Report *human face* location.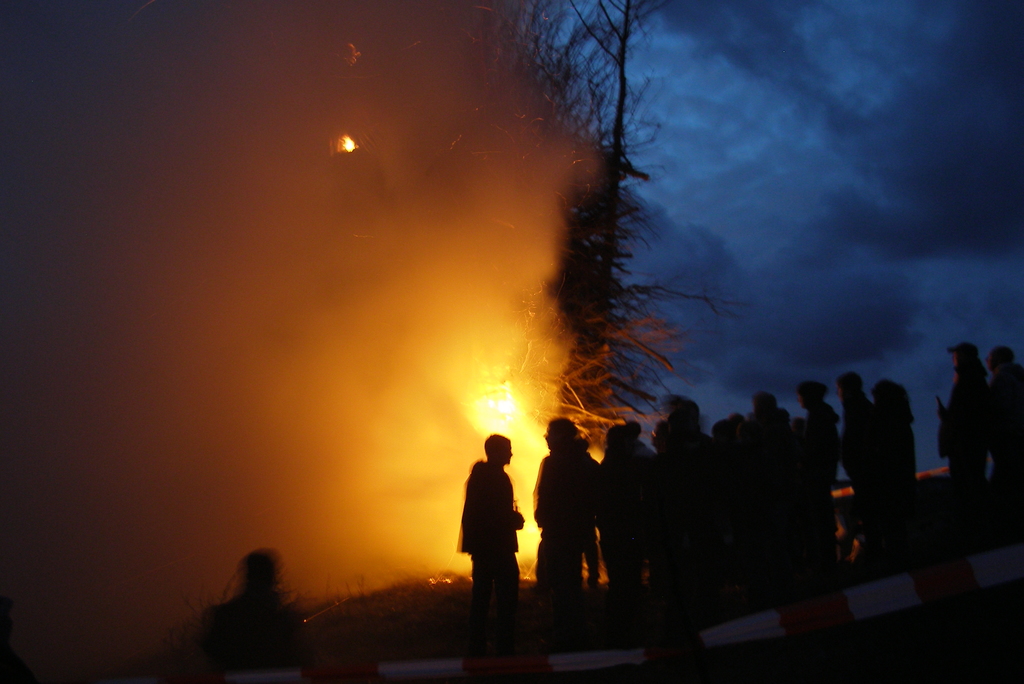
Report: 952 354 964 368.
